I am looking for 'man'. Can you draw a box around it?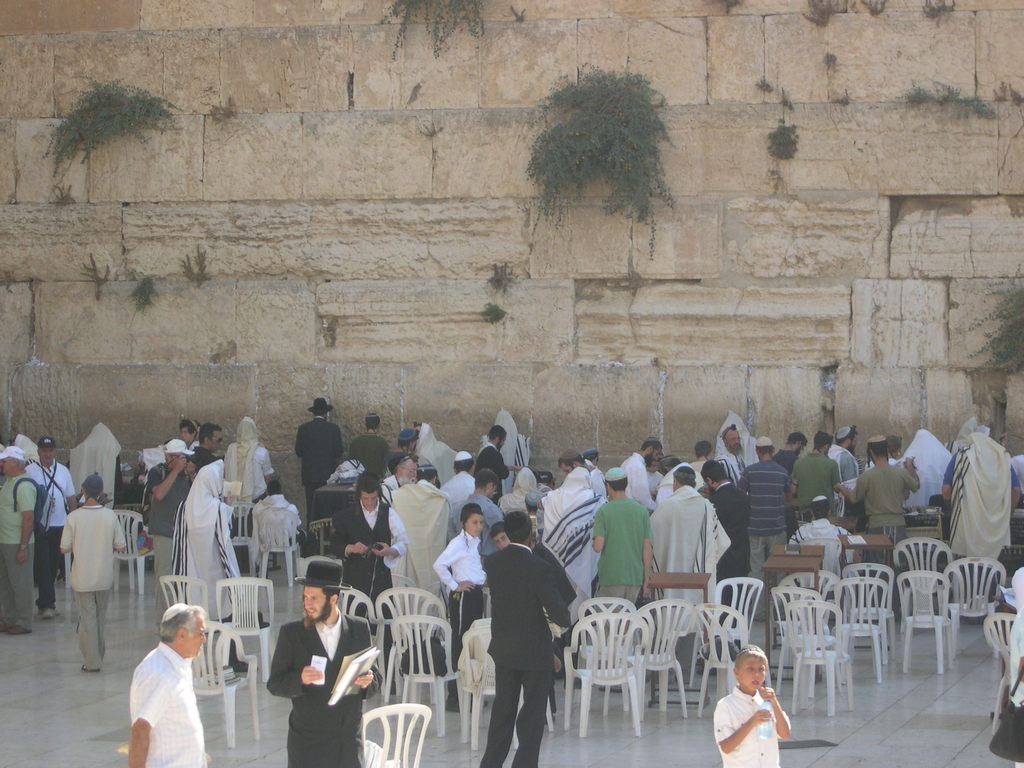
Sure, the bounding box is select_region(837, 435, 915, 621).
